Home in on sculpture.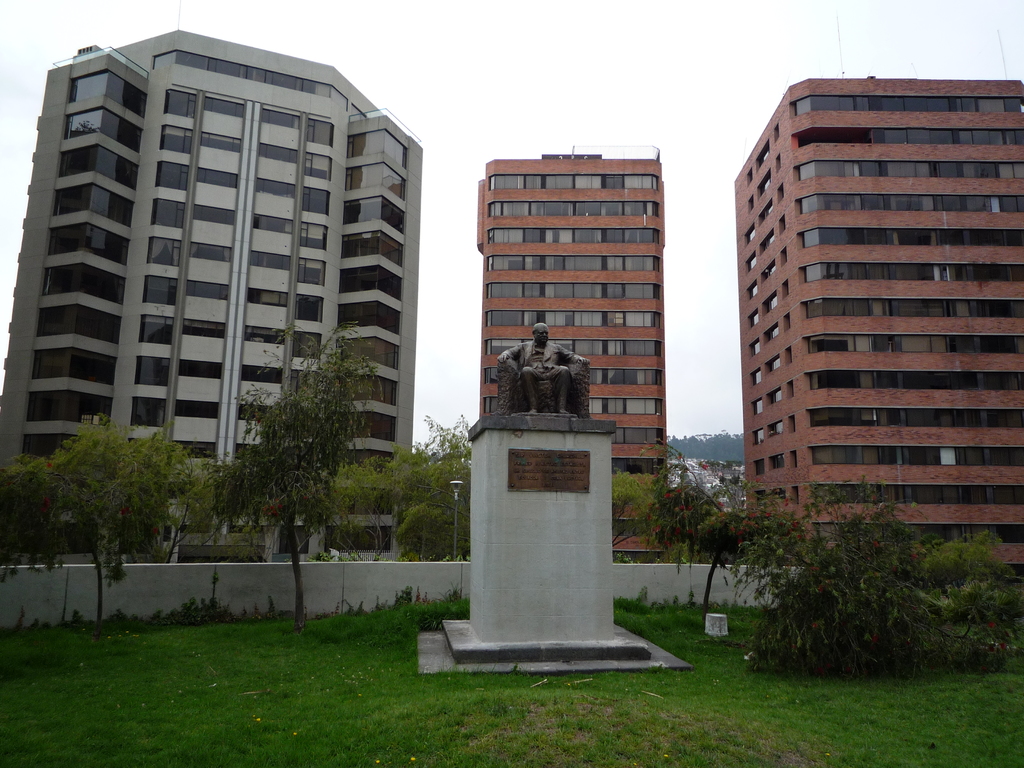
Homed in at box=[495, 331, 587, 445].
